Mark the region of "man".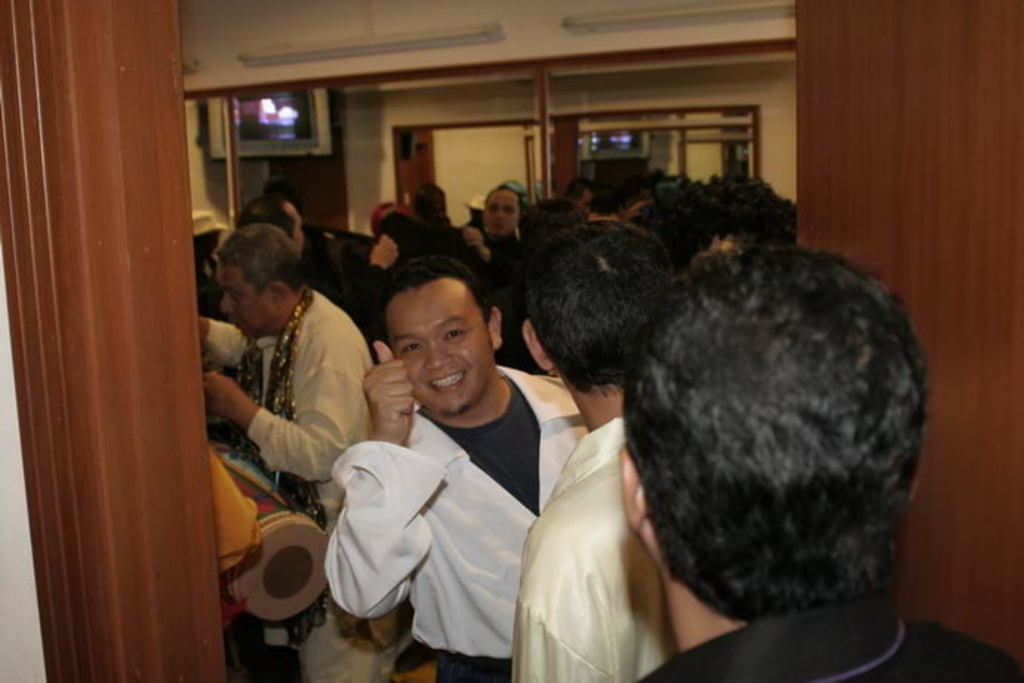
Region: box=[308, 265, 584, 671].
